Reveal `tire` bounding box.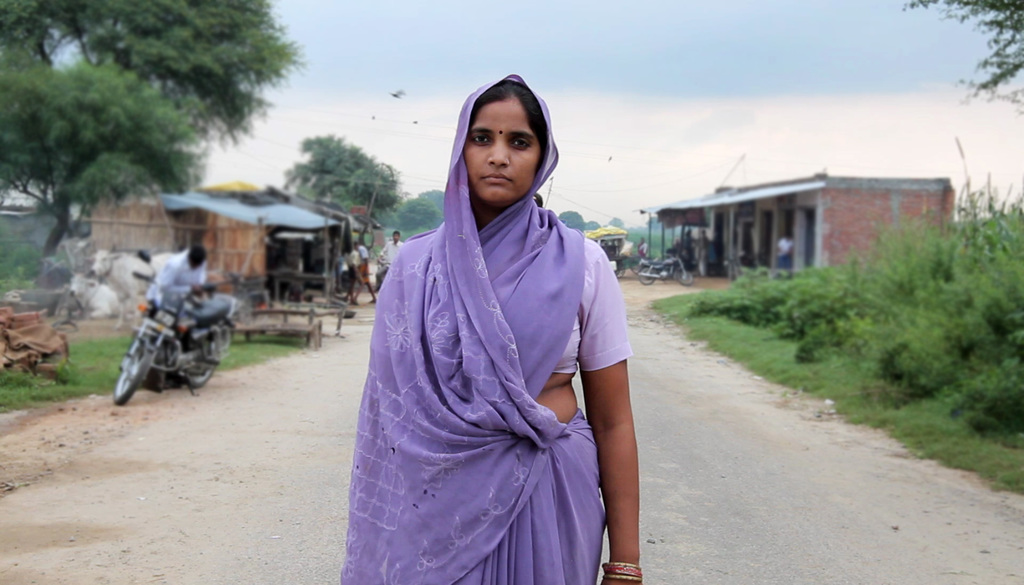
Revealed: pyautogui.locateOnScreen(188, 341, 220, 389).
